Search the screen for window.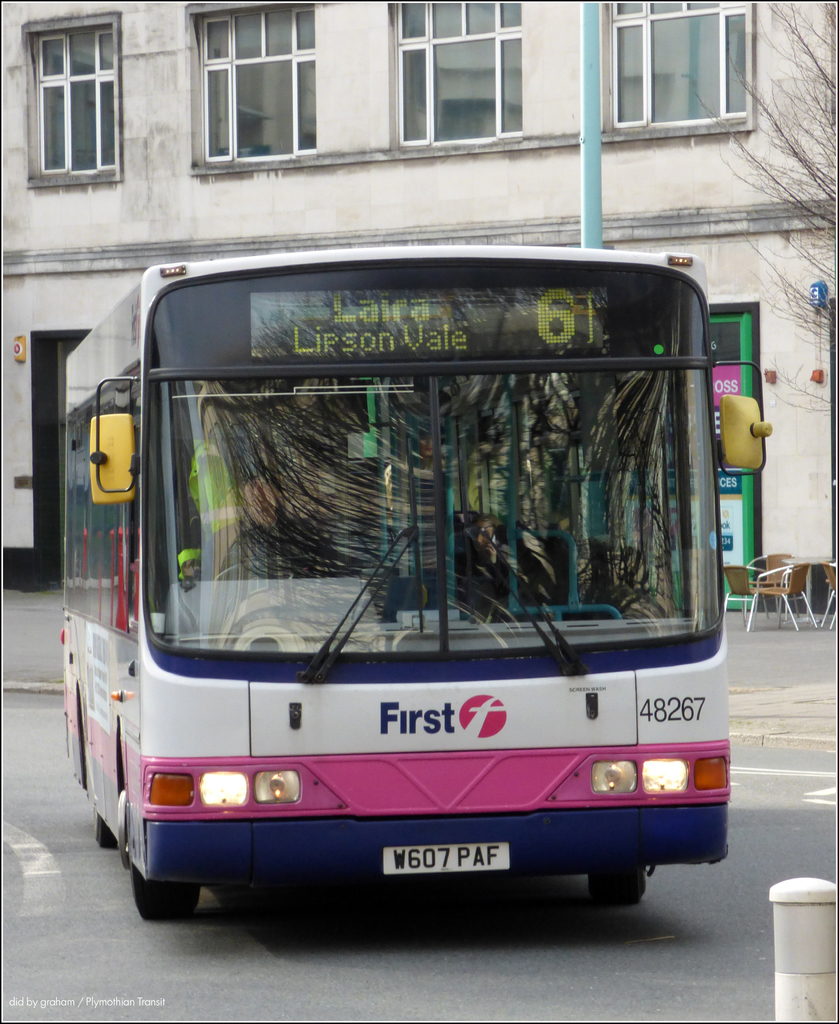
Found at [606, 0, 751, 130].
